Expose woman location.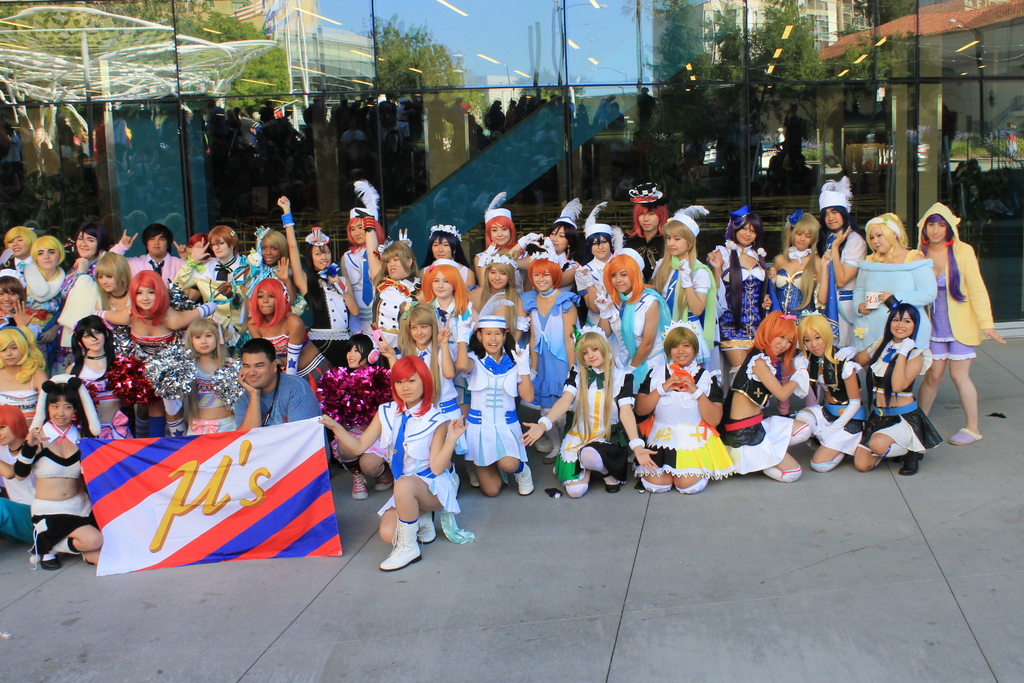
Exposed at bbox=(1, 404, 35, 546).
